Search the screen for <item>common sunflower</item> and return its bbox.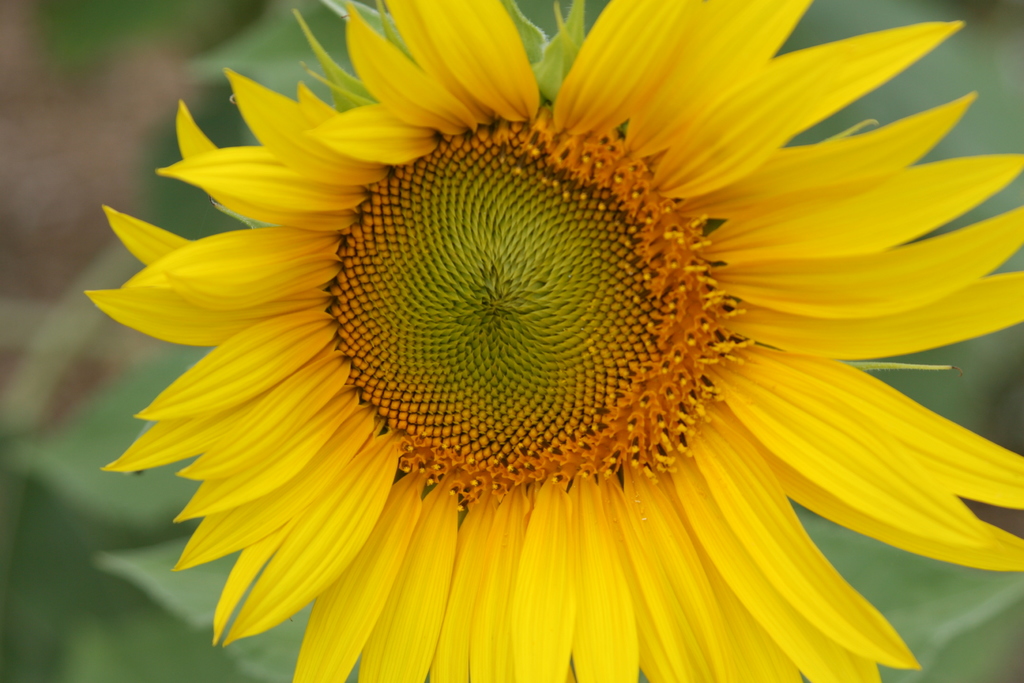
Found: locate(83, 0, 1023, 682).
